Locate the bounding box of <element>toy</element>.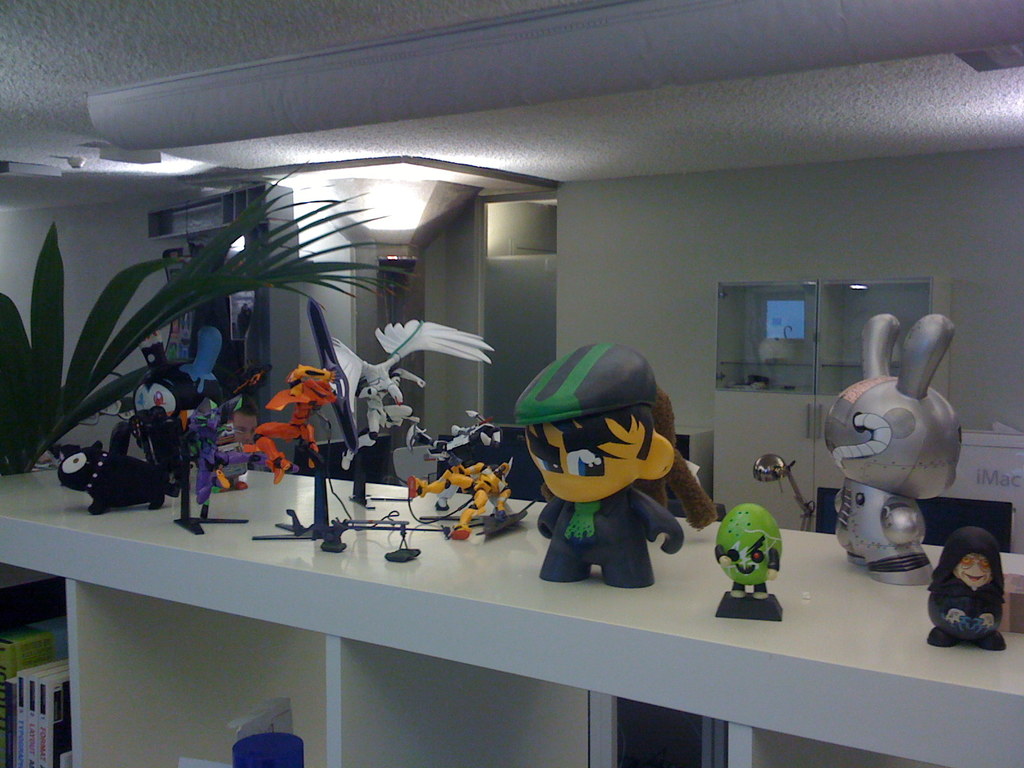
Bounding box: select_region(318, 319, 488, 442).
